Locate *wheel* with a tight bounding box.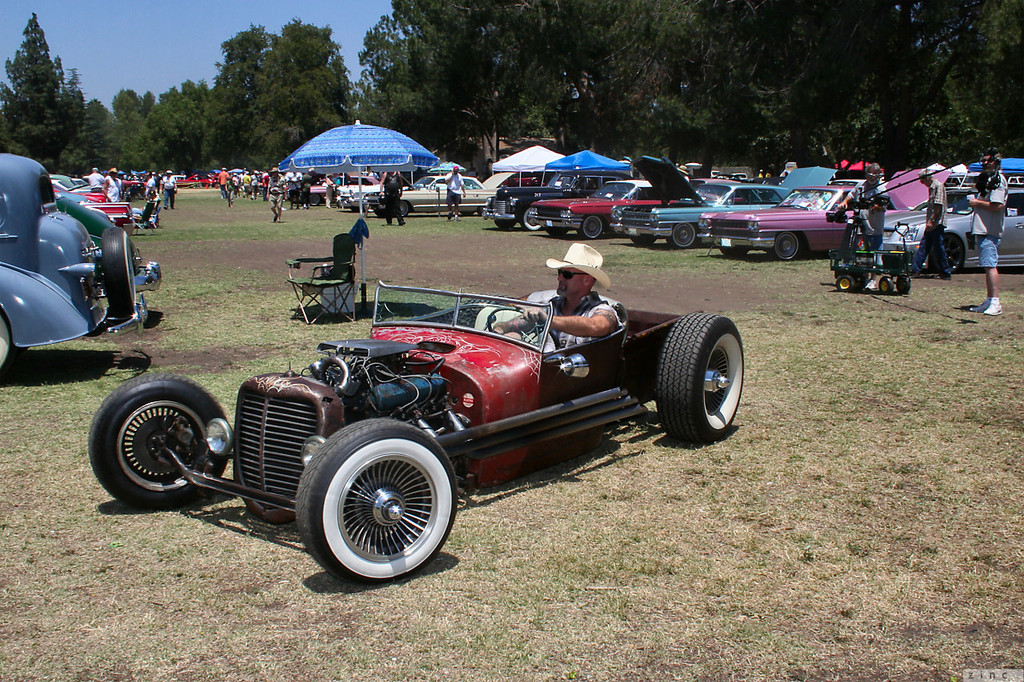
(486,307,559,352).
